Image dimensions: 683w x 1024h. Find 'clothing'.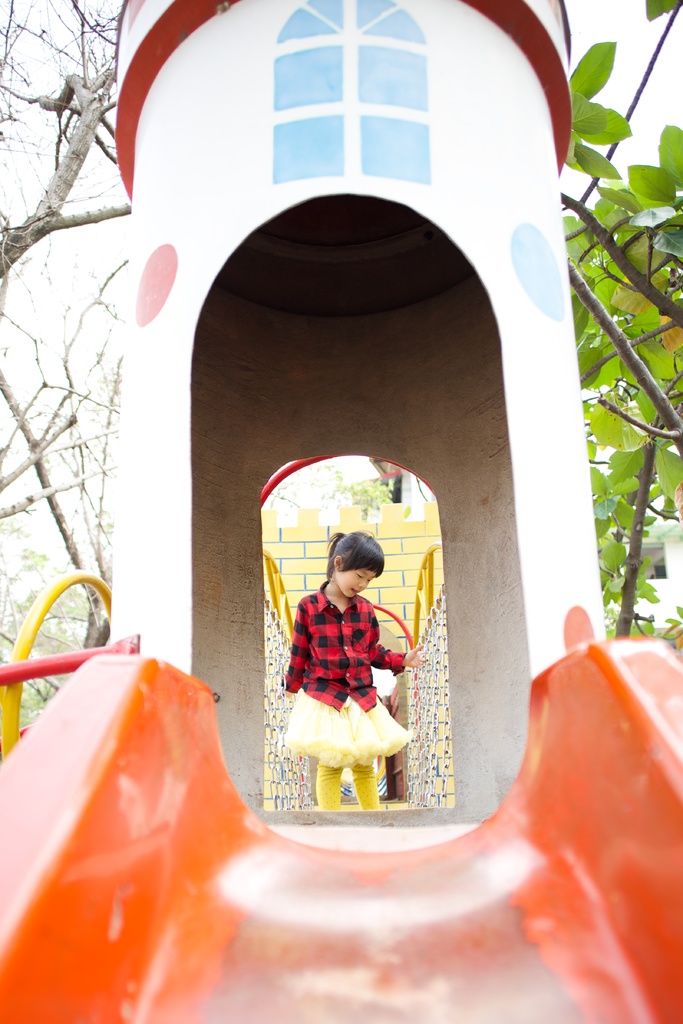
<box>280,574,419,756</box>.
